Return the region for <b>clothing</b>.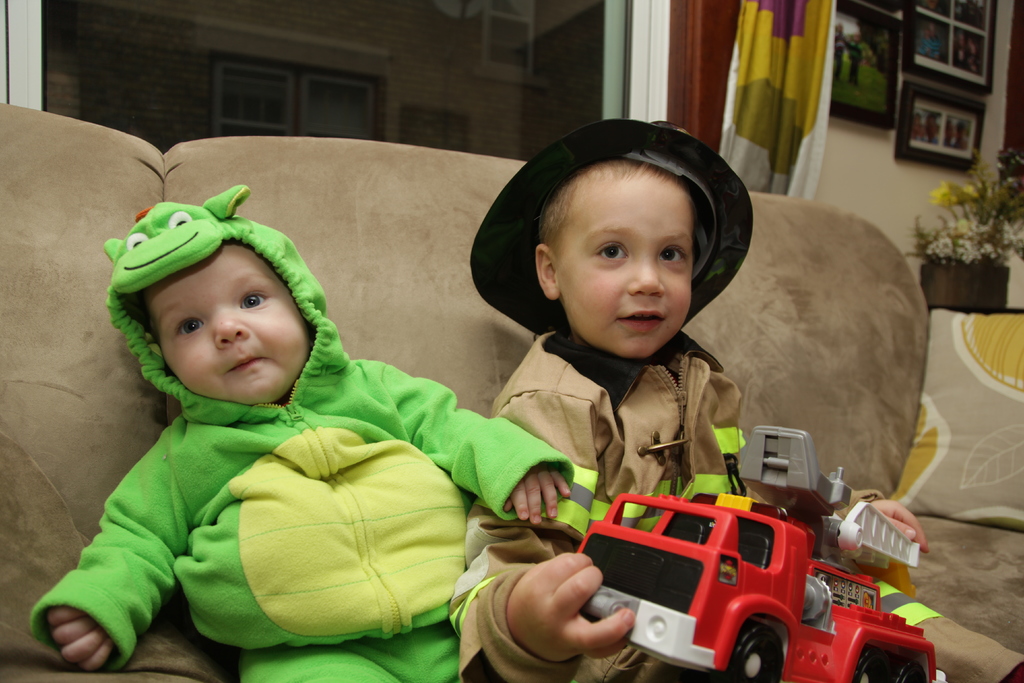
l=54, t=226, r=491, b=675.
